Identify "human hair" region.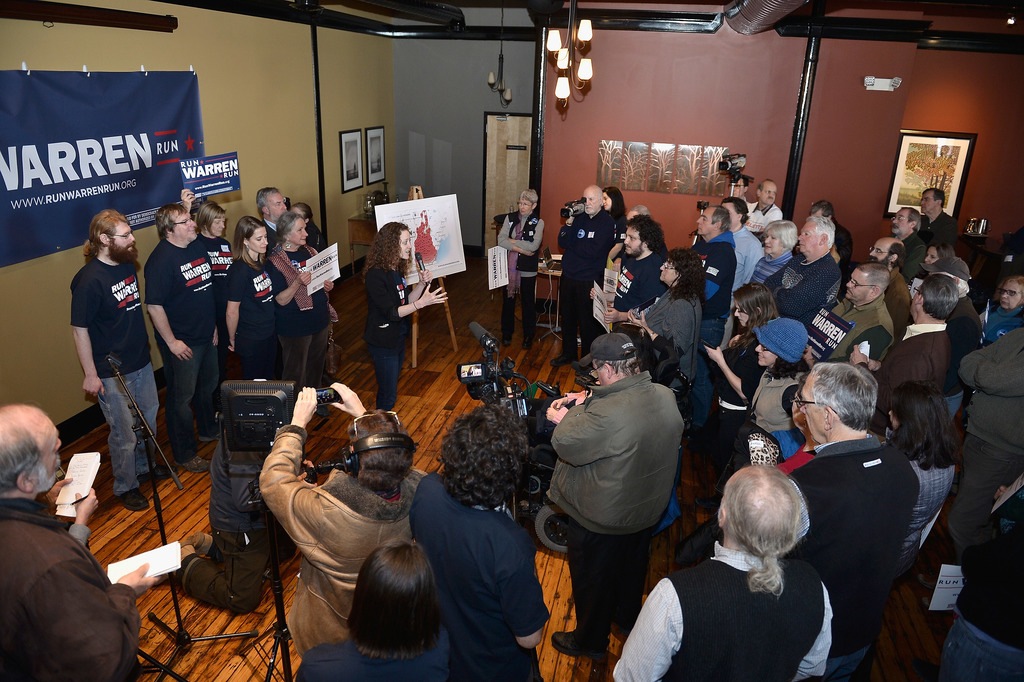
Region: (348, 537, 444, 663).
